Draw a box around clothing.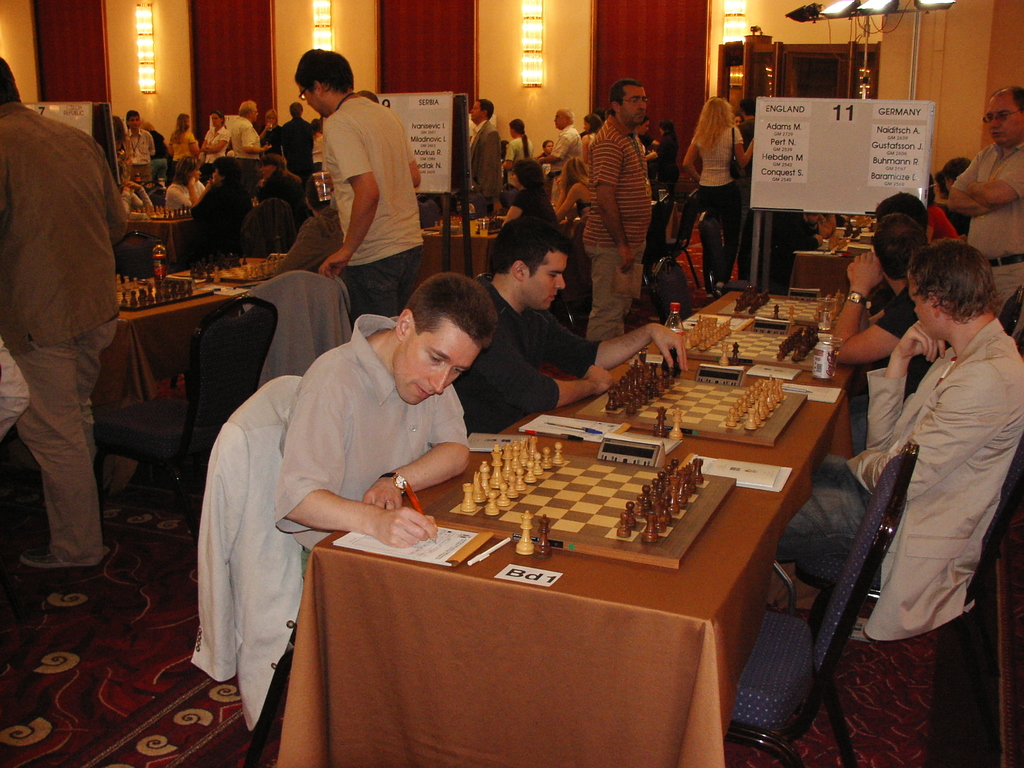
x1=454, y1=269, x2=603, y2=436.
